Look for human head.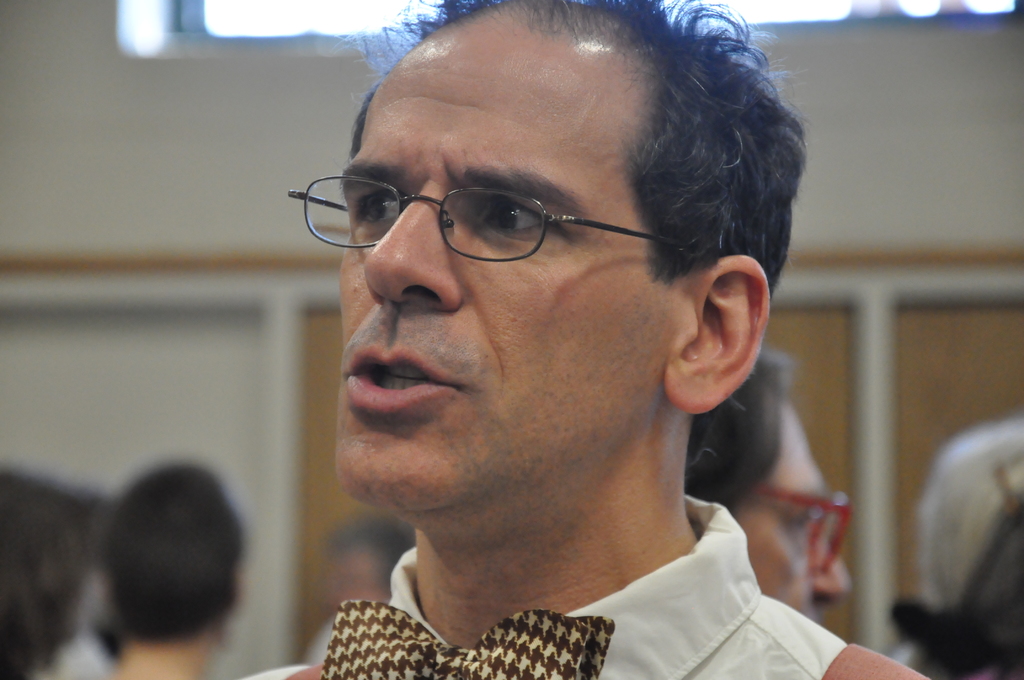
Found: crop(289, 29, 797, 494).
